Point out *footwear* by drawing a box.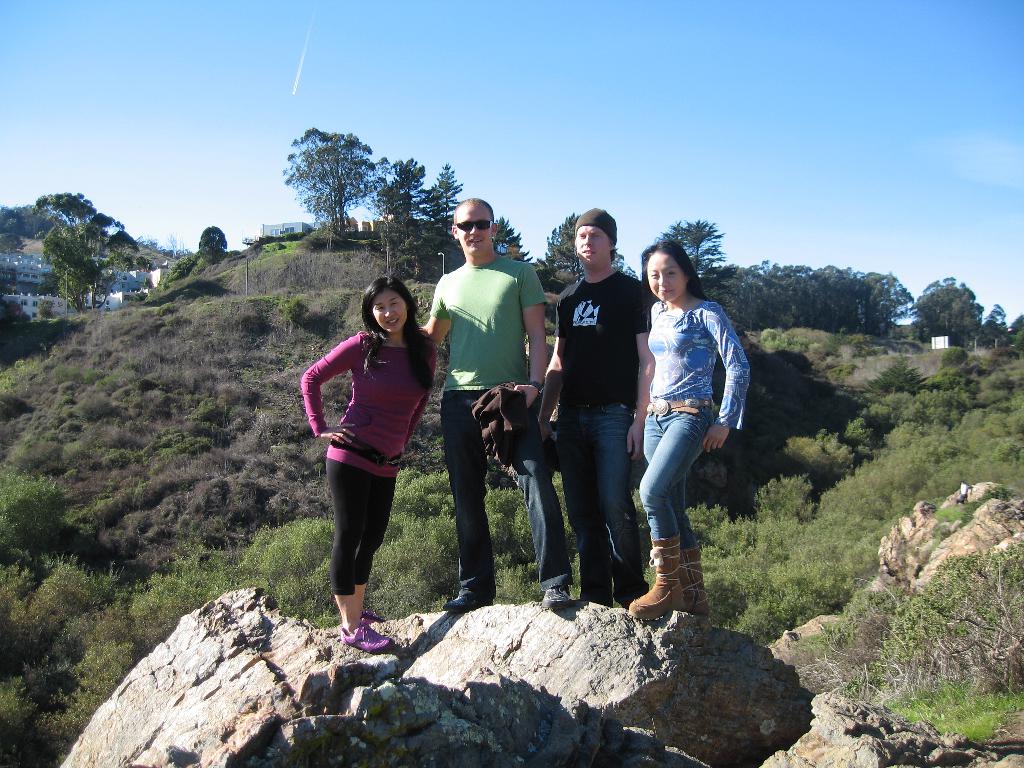
444/597/488/617.
